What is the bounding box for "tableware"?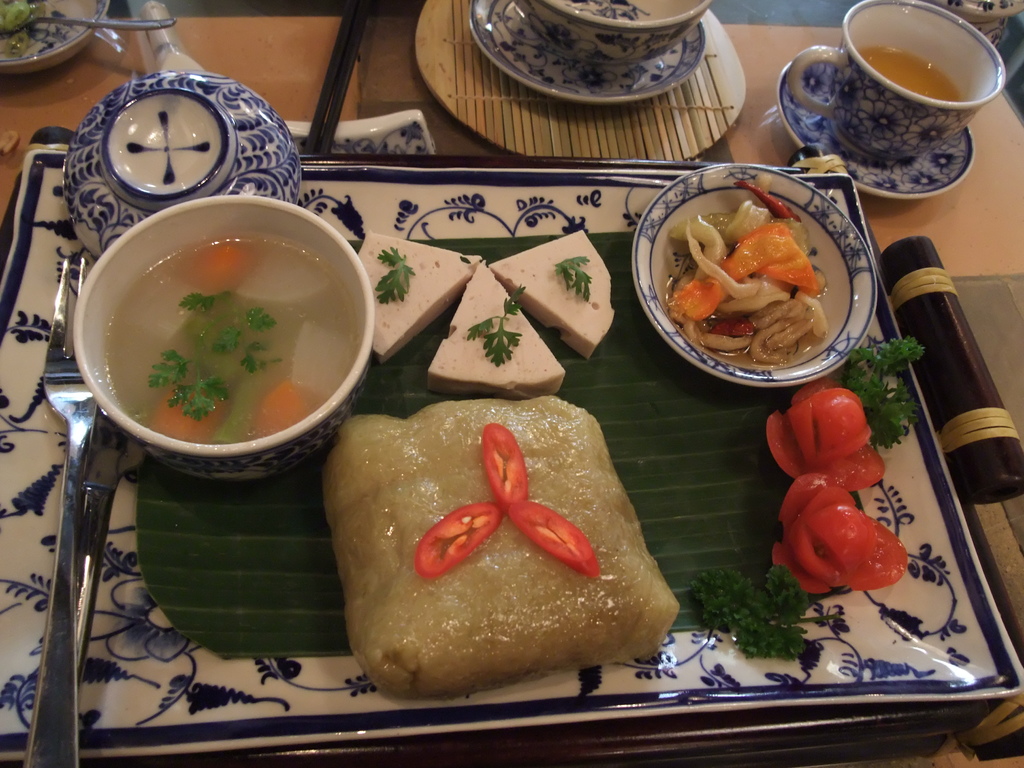
{"x1": 774, "y1": 59, "x2": 977, "y2": 203}.
